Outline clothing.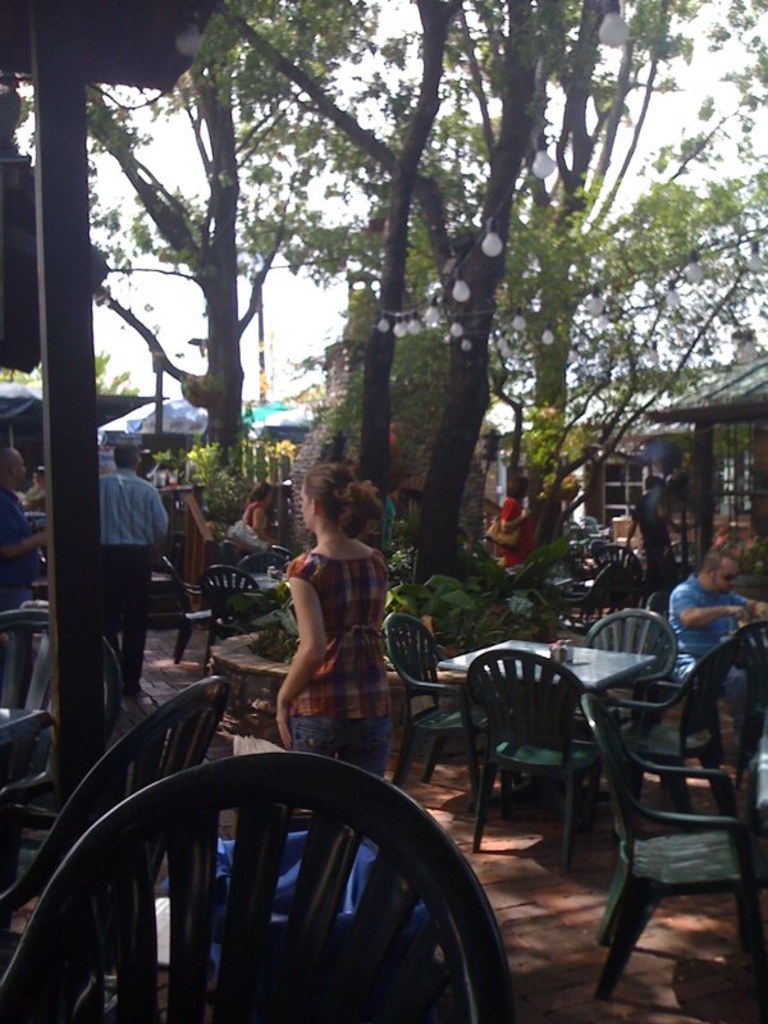
Outline: select_region(634, 490, 668, 549).
